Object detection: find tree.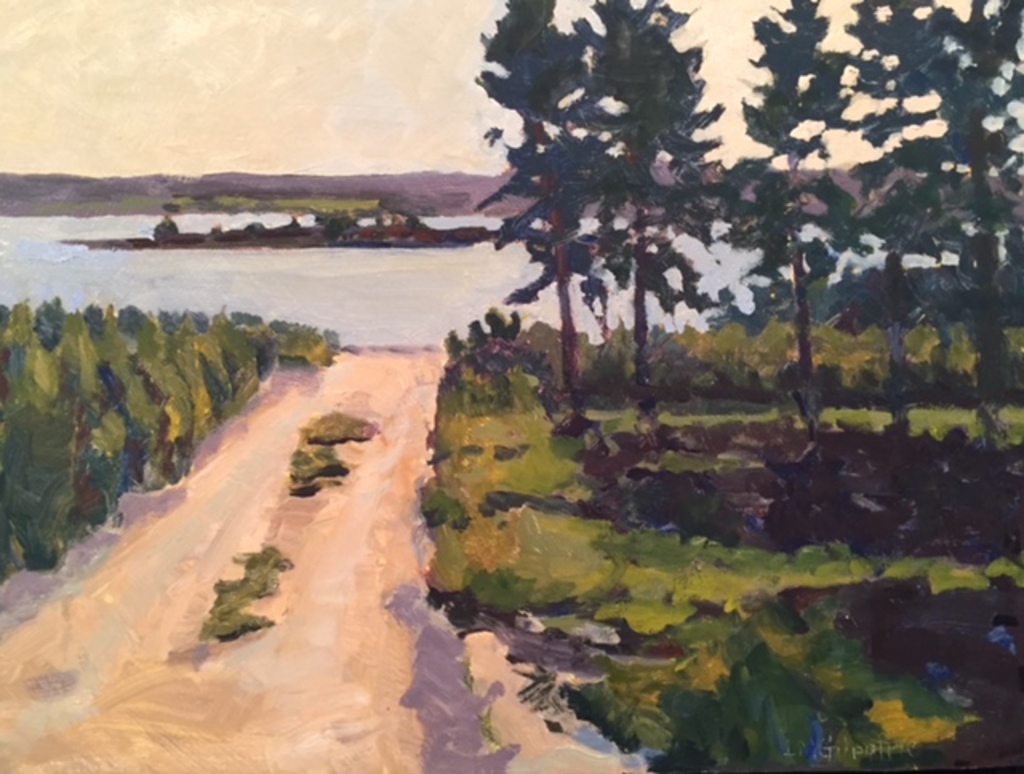
bbox=[474, 0, 627, 424].
